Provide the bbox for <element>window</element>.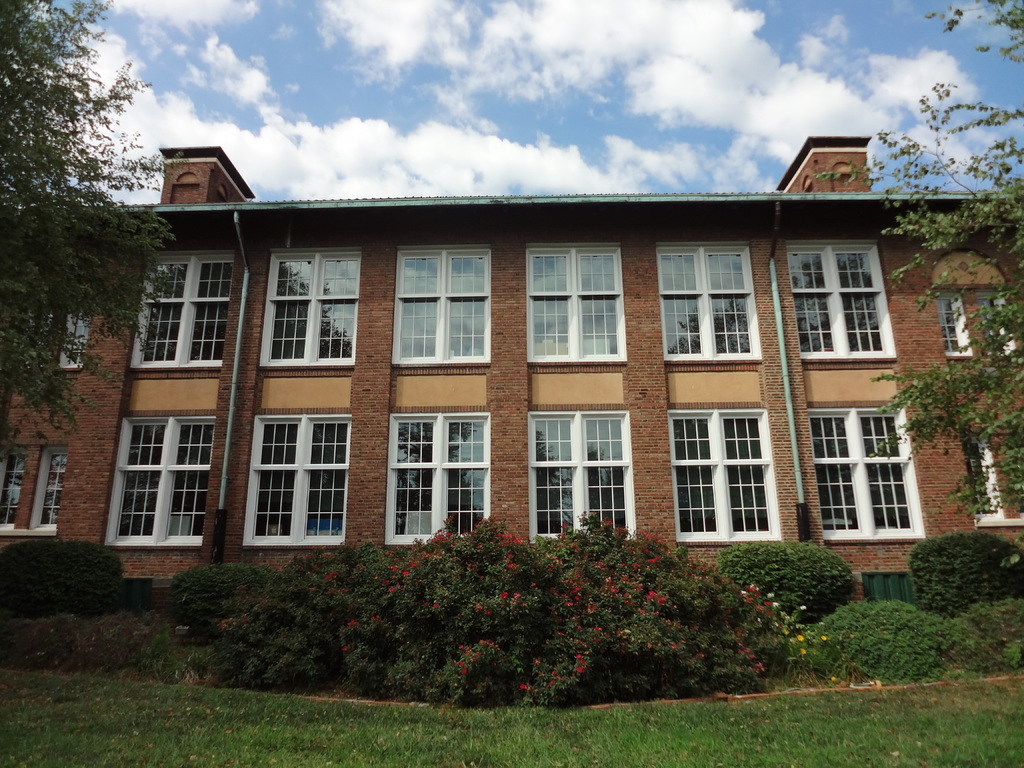
rect(1, 443, 67, 542).
